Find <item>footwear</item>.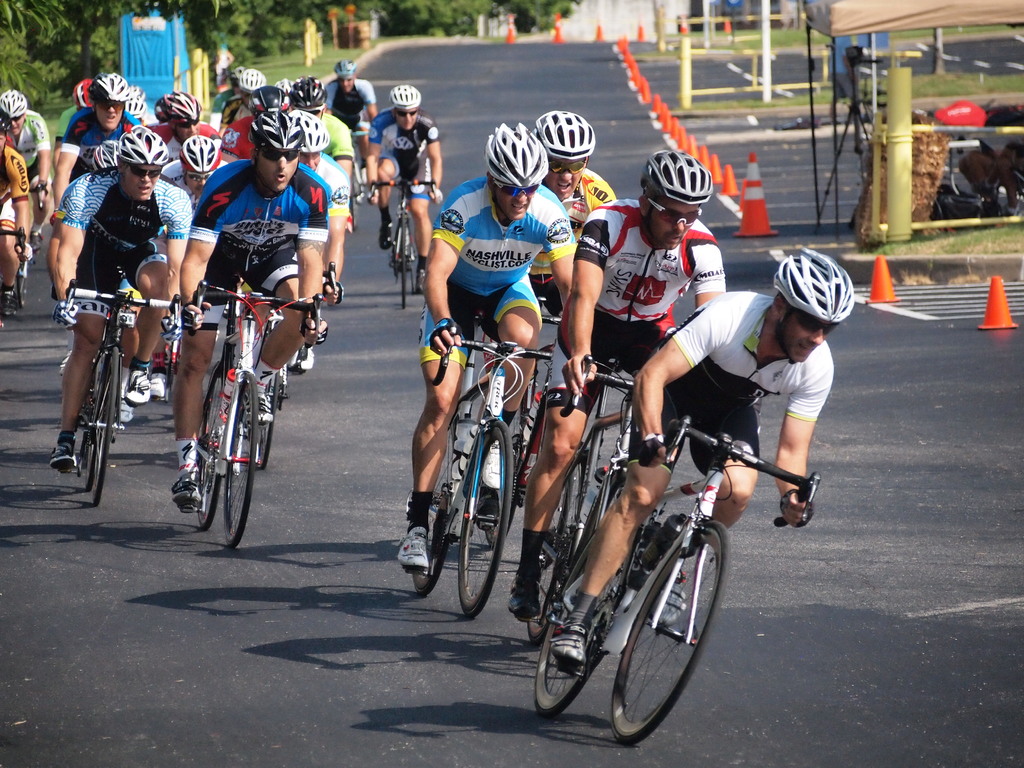
477, 442, 506, 495.
